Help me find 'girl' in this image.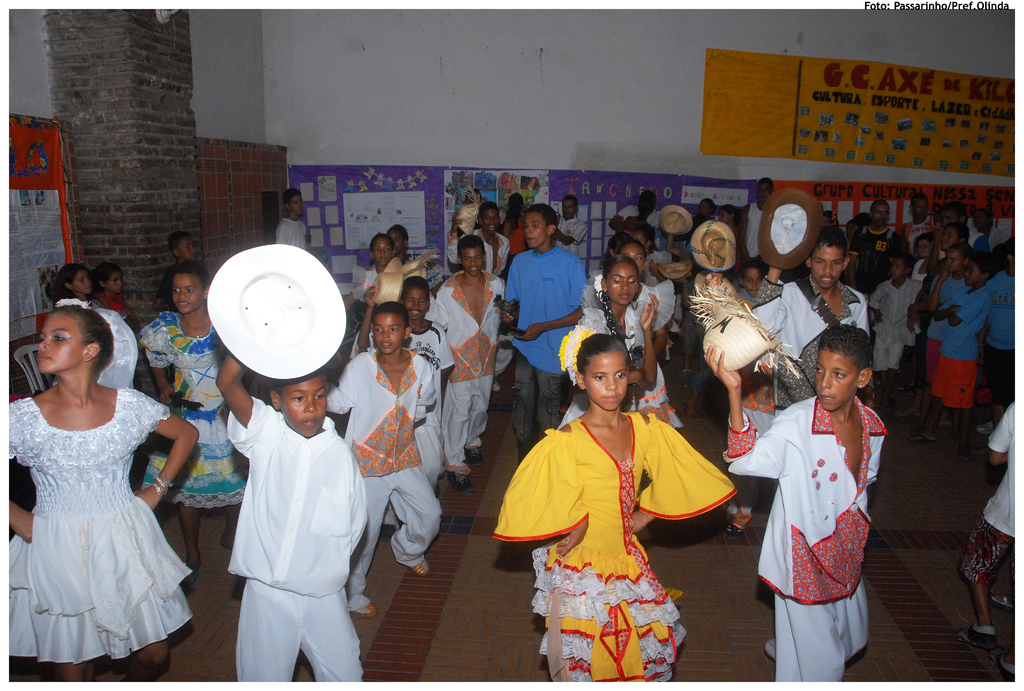
Found it: [141, 254, 232, 548].
